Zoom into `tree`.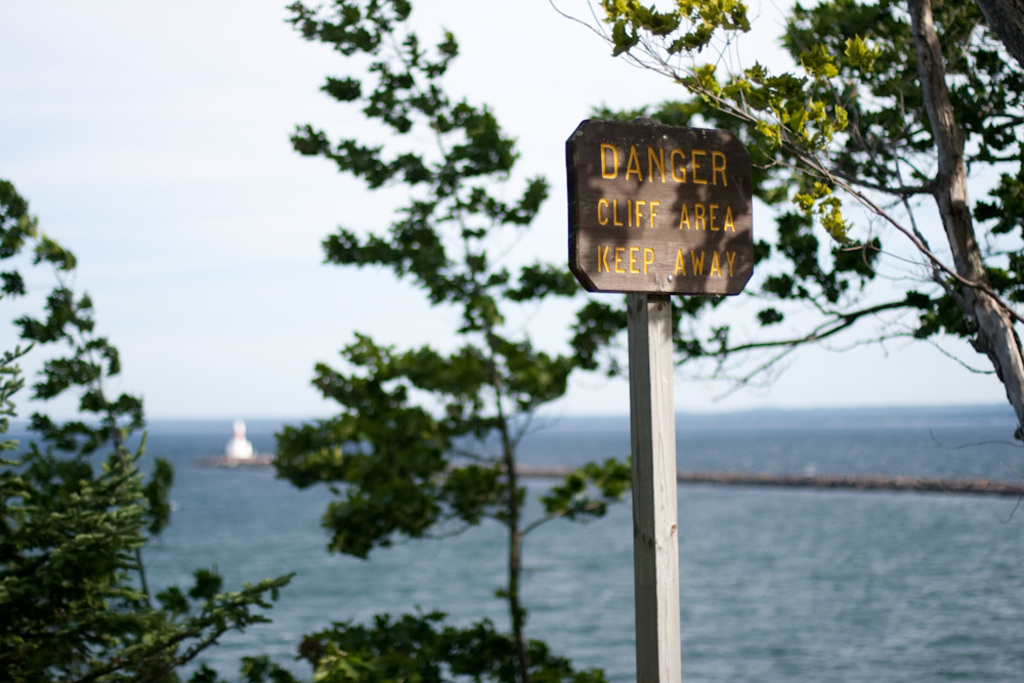
Zoom target: box(288, 0, 628, 678).
